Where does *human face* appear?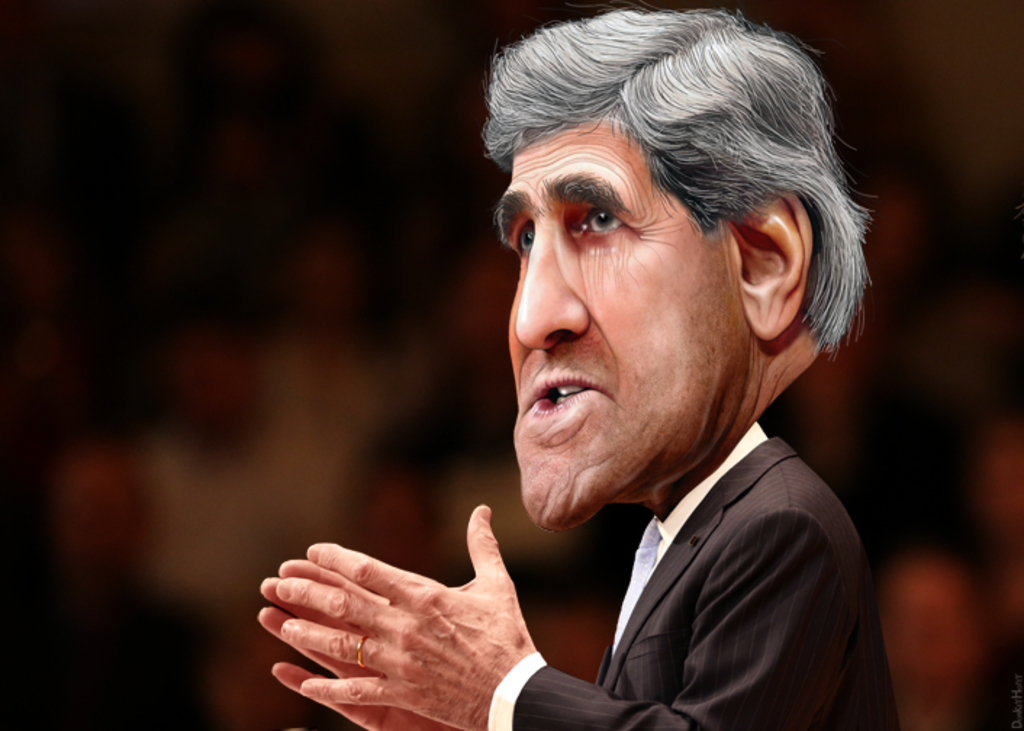
Appears at BBox(496, 116, 738, 526).
